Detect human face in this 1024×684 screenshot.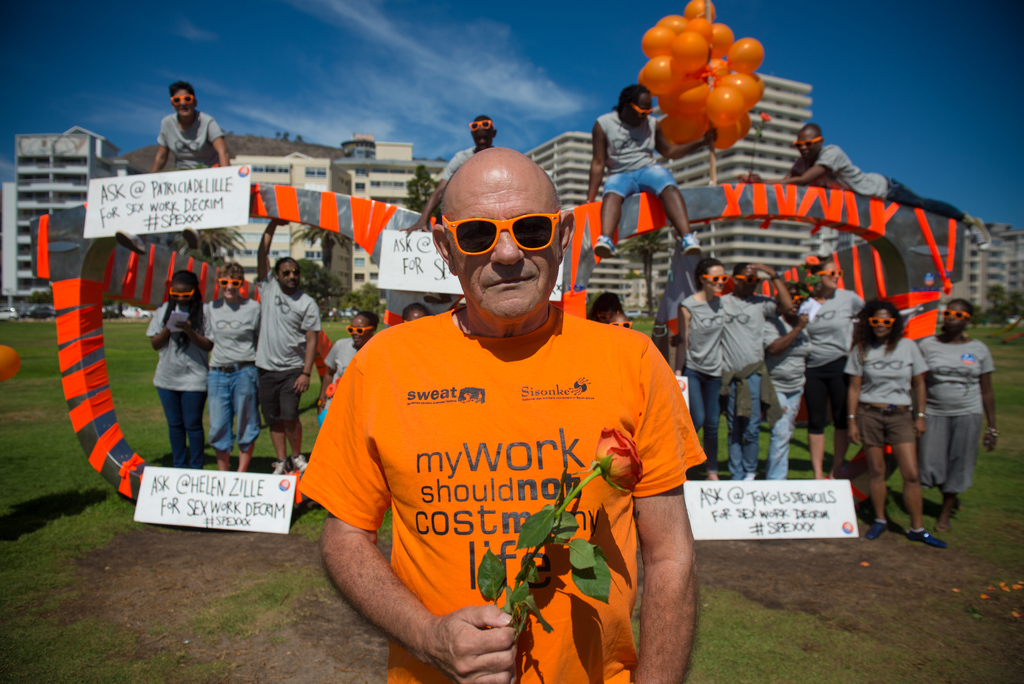
Detection: 347 314 371 348.
